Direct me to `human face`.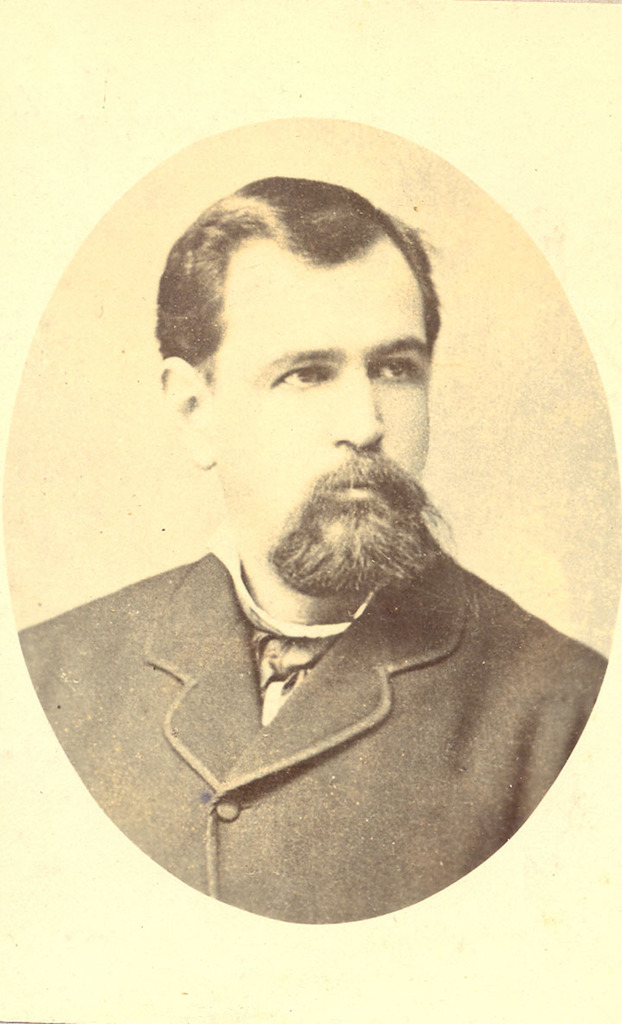
Direction: left=212, top=228, right=432, bottom=588.
